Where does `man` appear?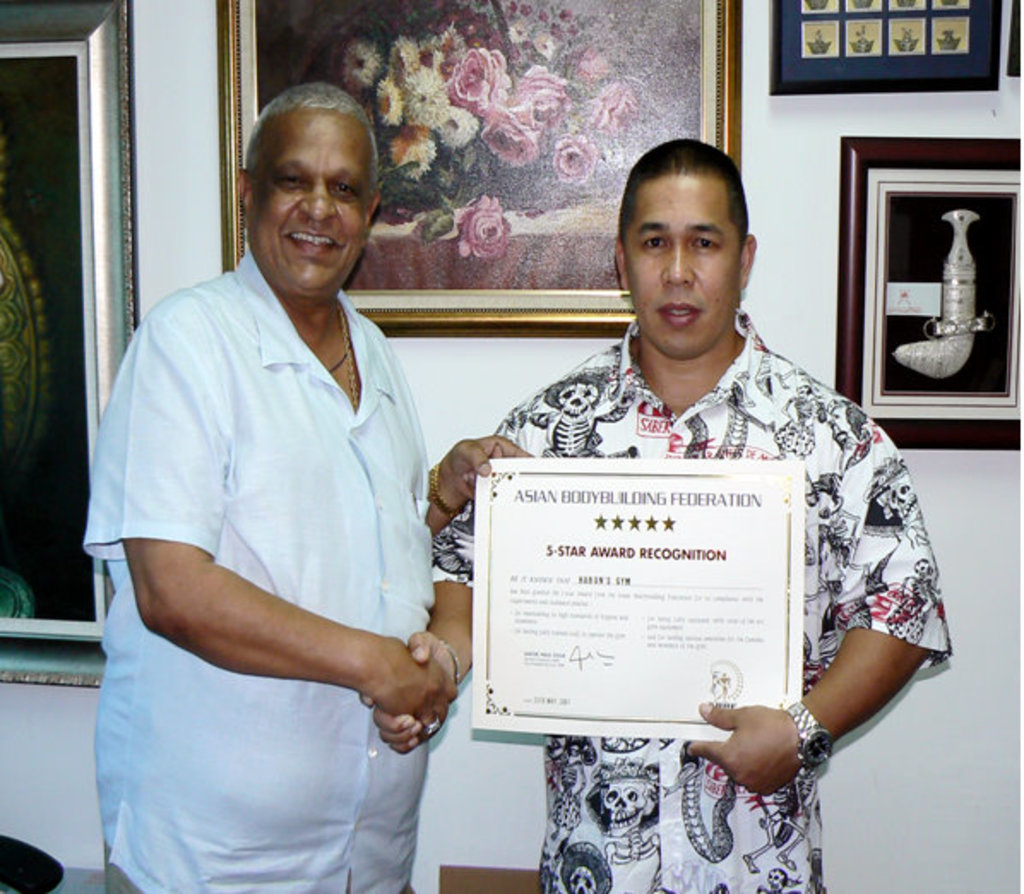
Appears at <box>98,63,488,891</box>.
